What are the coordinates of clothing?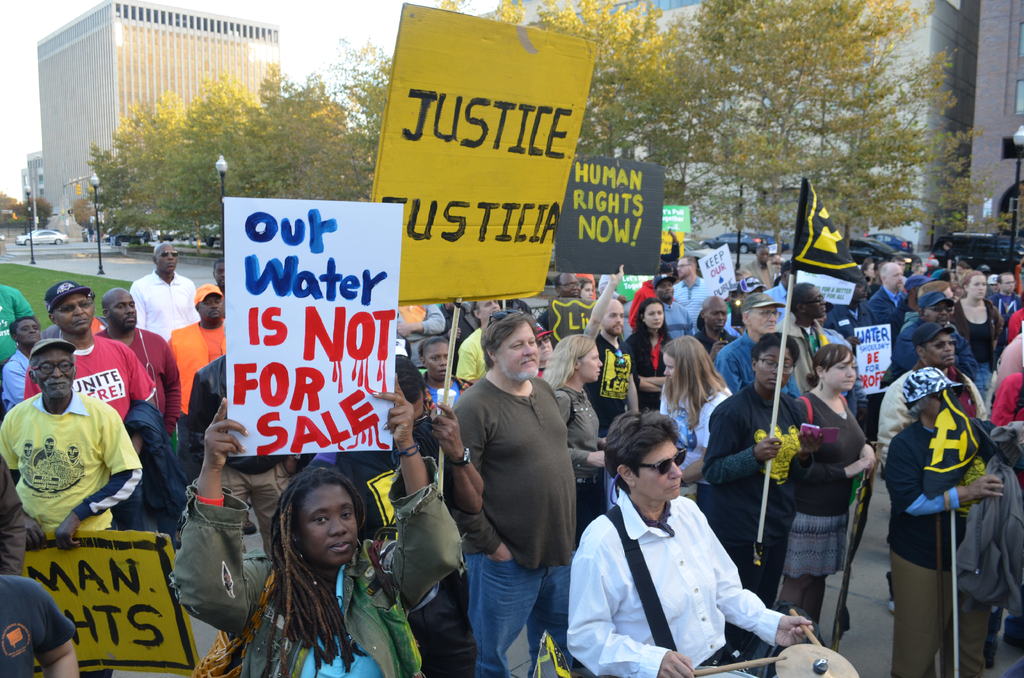
<bbox>451, 326, 491, 386</bbox>.
